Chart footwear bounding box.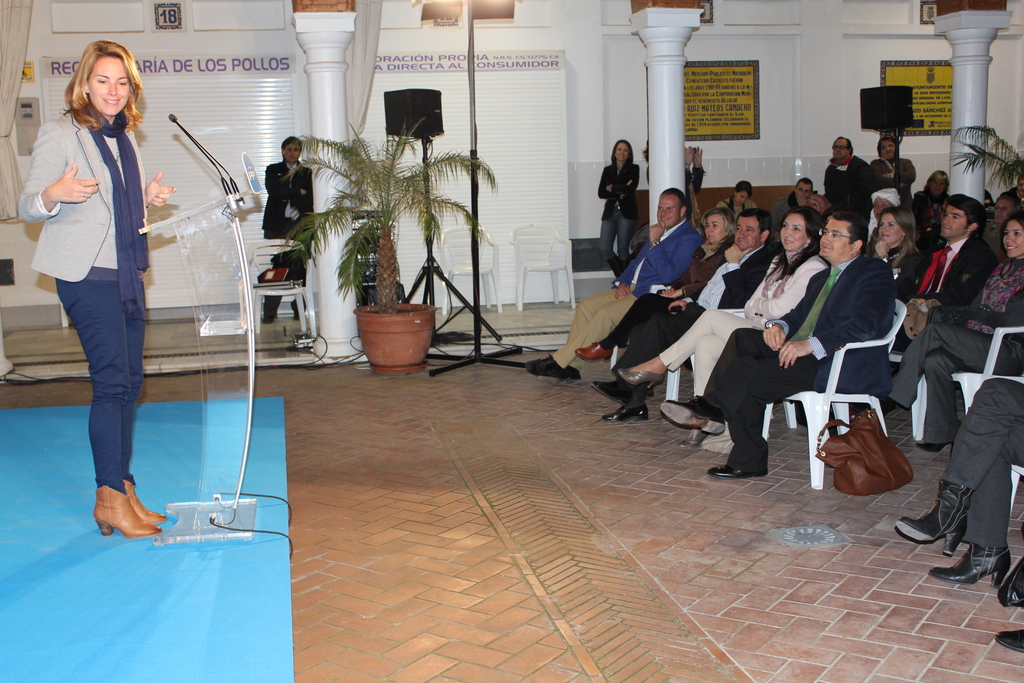
Charted: [x1=529, y1=355, x2=569, y2=381].
